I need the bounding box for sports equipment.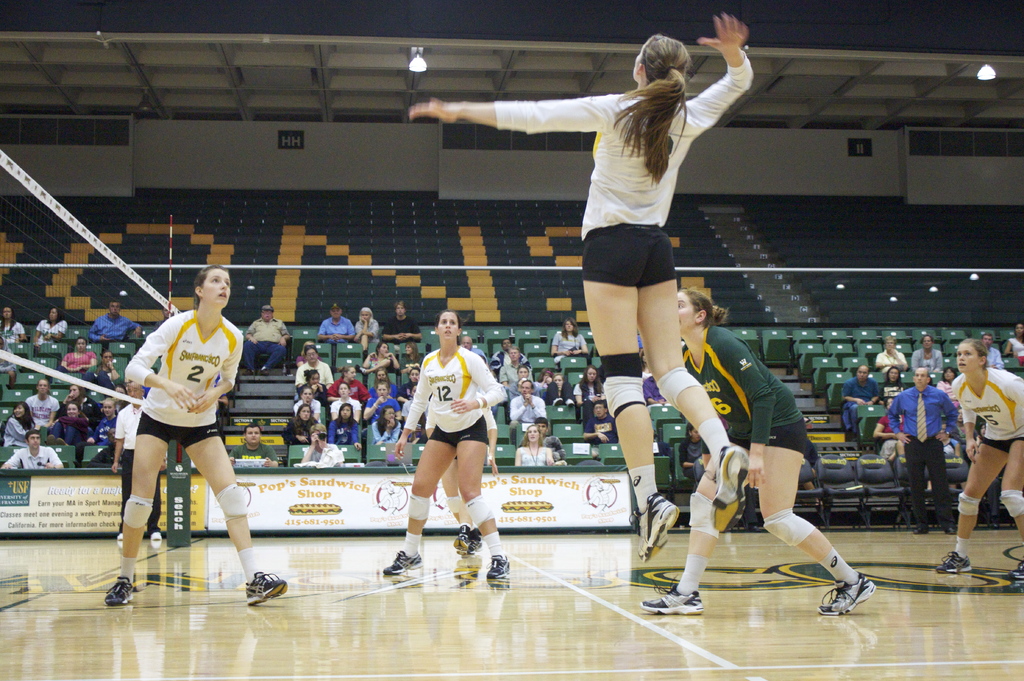
Here it is: x1=640, y1=495, x2=678, y2=560.
